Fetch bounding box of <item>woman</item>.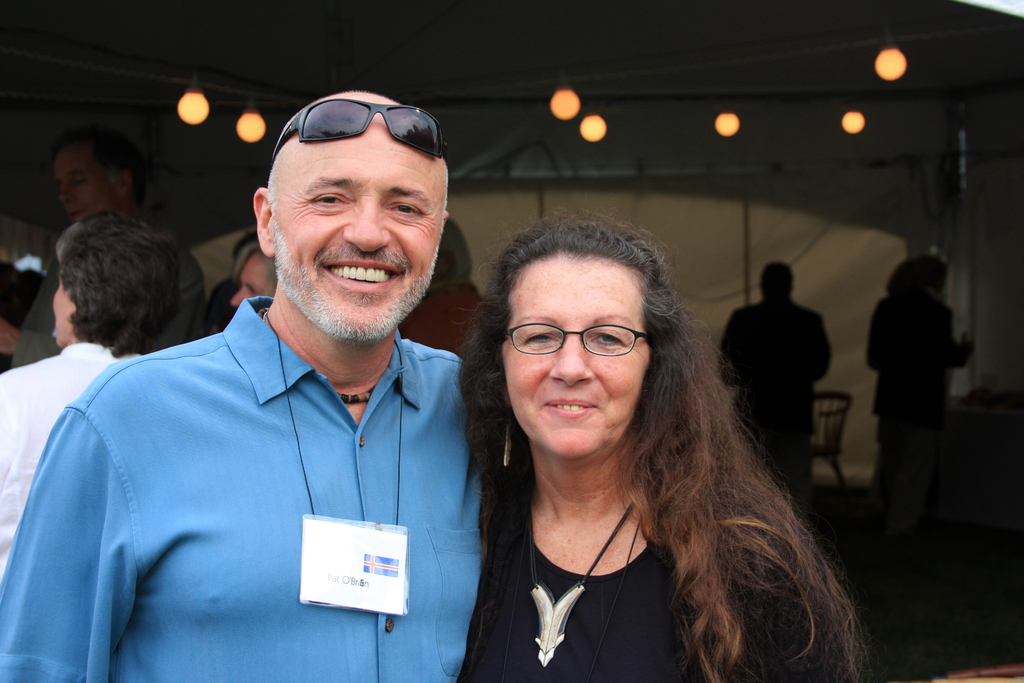
Bbox: 0 213 182 568.
